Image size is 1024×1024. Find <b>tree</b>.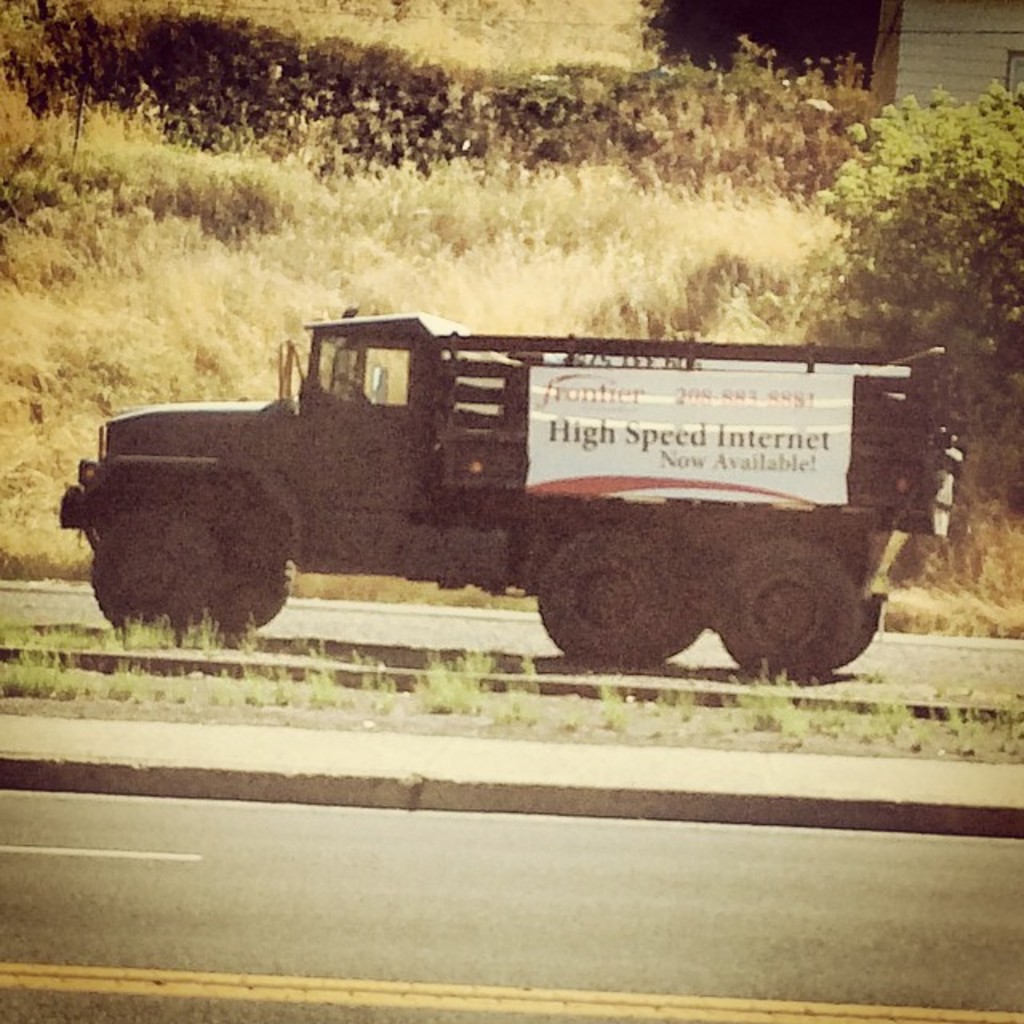
806/74/1022/478.
